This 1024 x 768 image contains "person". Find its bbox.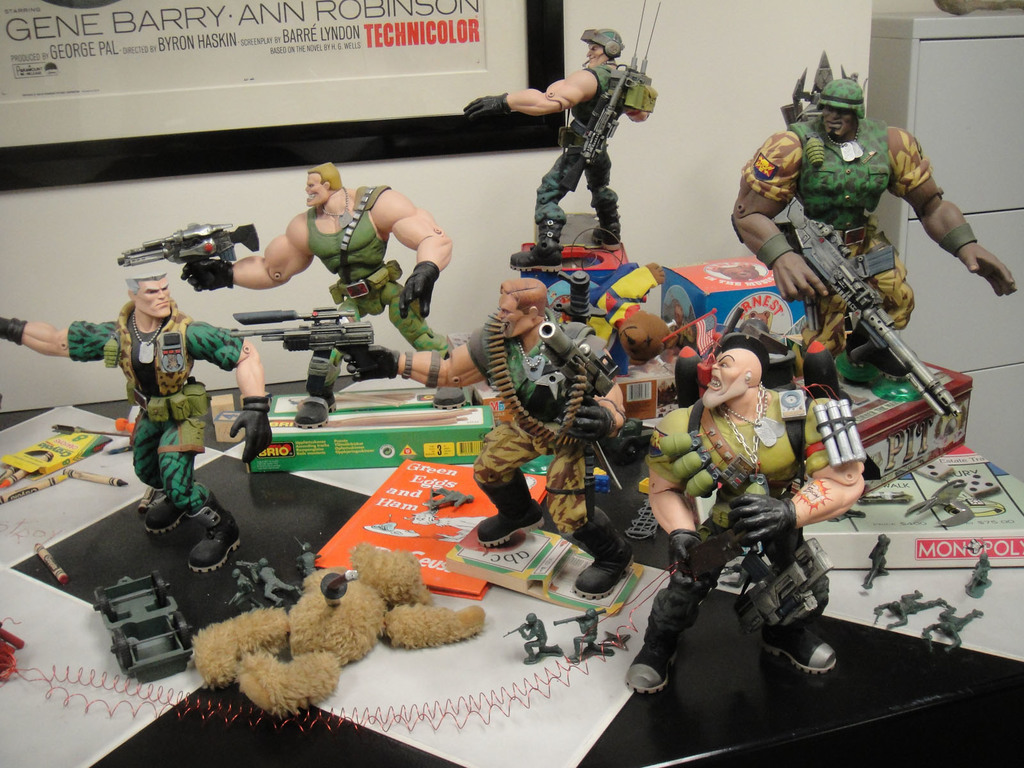
0 271 272 577.
